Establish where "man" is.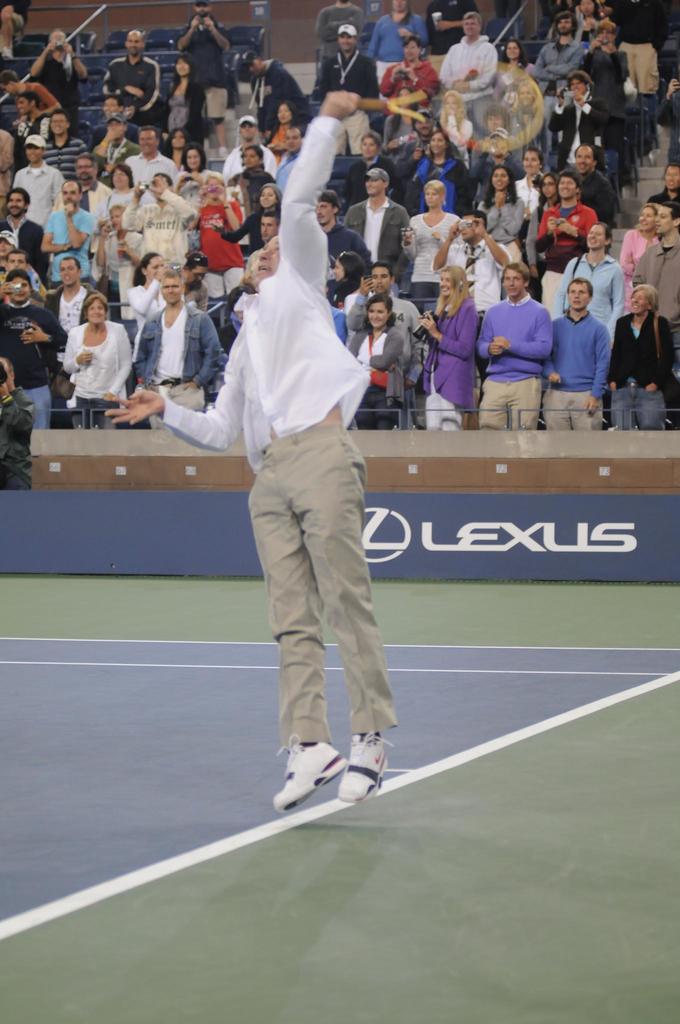
Established at bbox=(530, 17, 587, 124).
